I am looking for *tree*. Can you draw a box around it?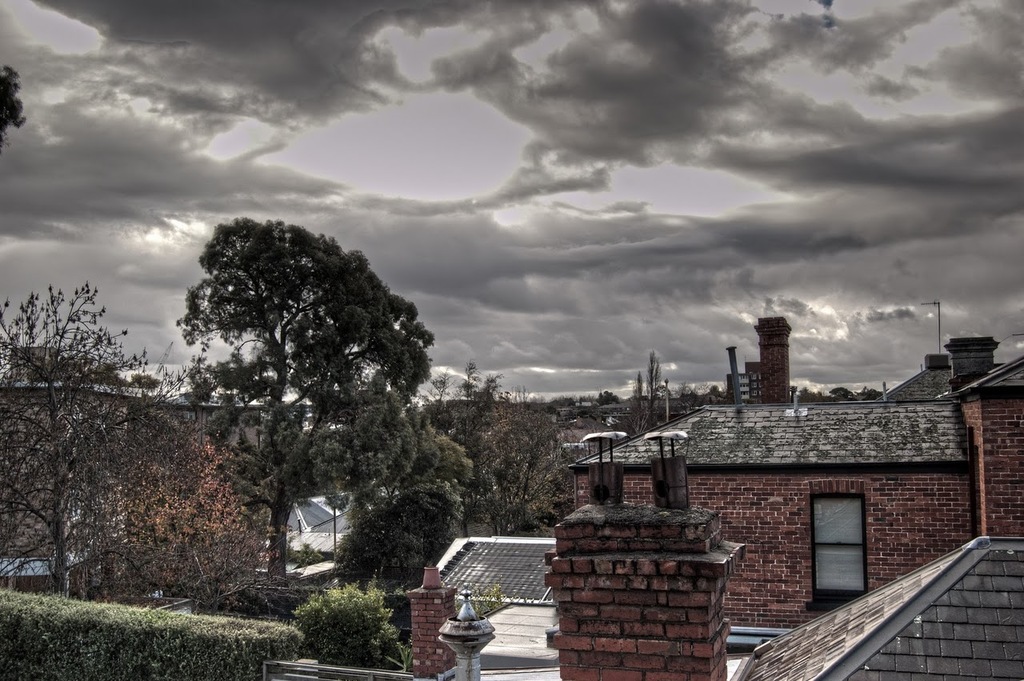
Sure, the bounding box is BBox(426, 355, 495, 498).
